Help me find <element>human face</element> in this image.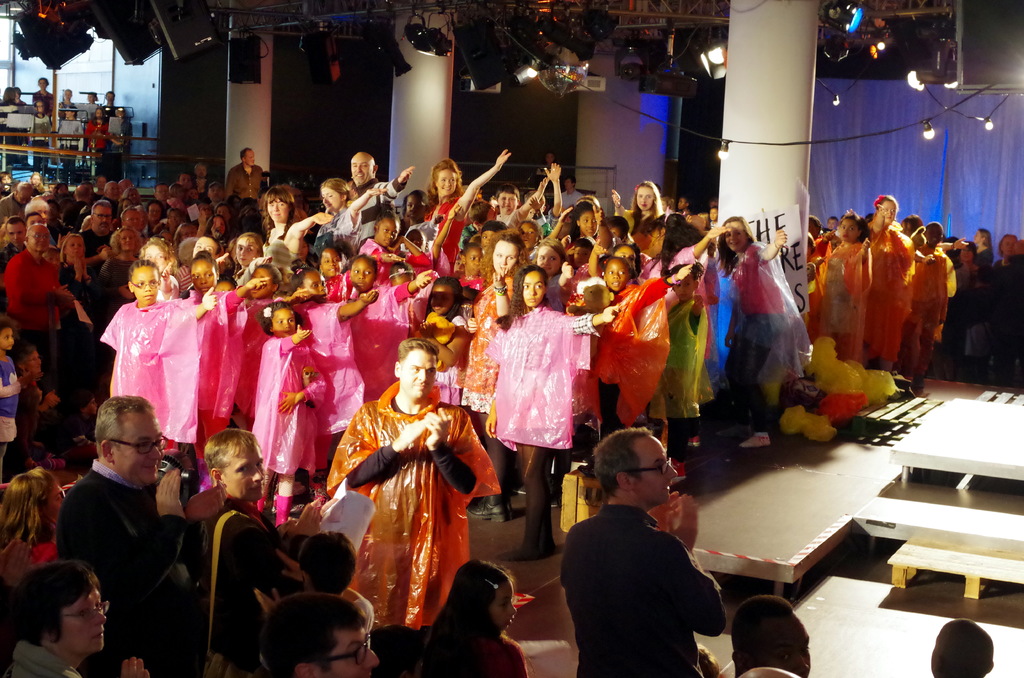
Found it: (x1=33, y1=476, x2=62, y2=529).
